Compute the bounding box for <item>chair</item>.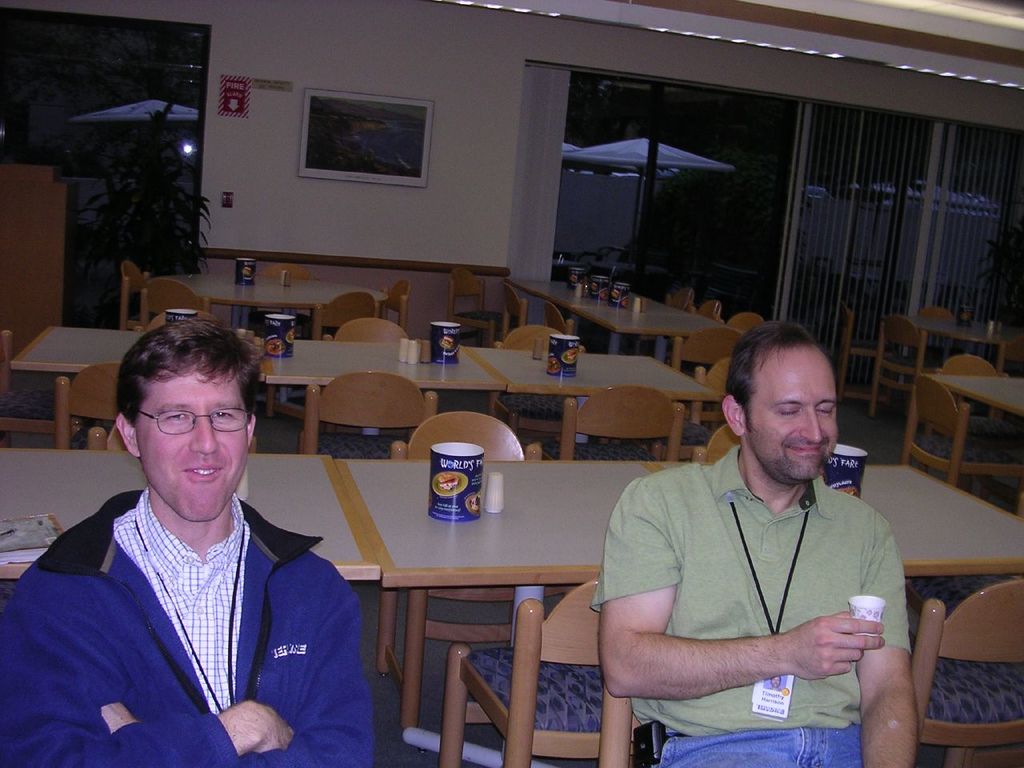
rect(909, 578, 1023, 767).
